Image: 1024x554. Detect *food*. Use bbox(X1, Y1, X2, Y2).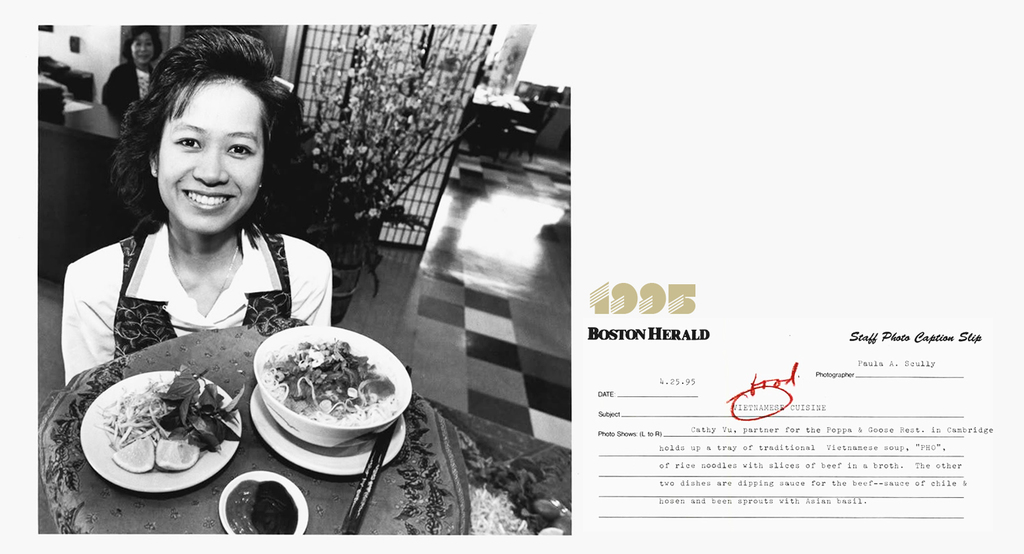
bbox(87, 368, 247, 488).
